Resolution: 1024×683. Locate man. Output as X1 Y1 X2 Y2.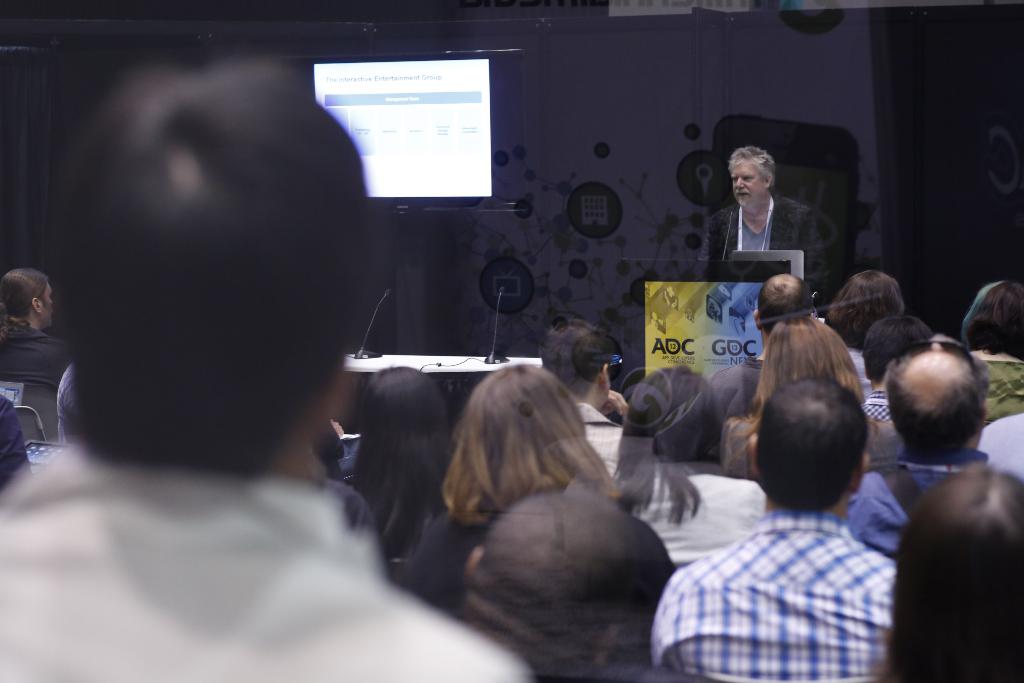
706 142 817 290.
